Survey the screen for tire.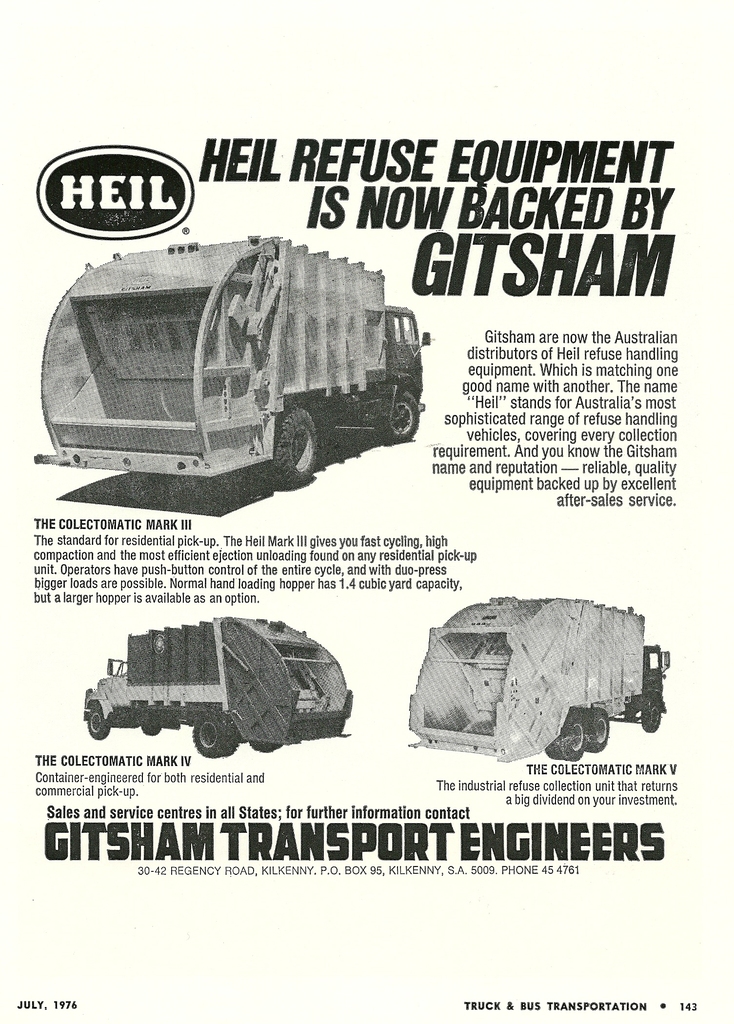
Survey found: Rect(132, 473, 181, 500).
